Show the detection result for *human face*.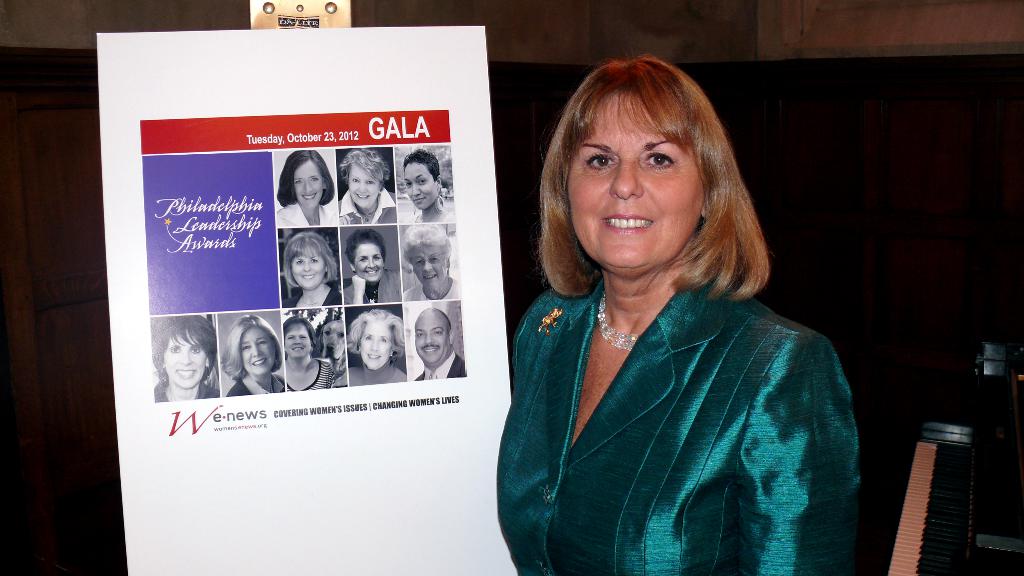
box(417, 314, 445, 362).
